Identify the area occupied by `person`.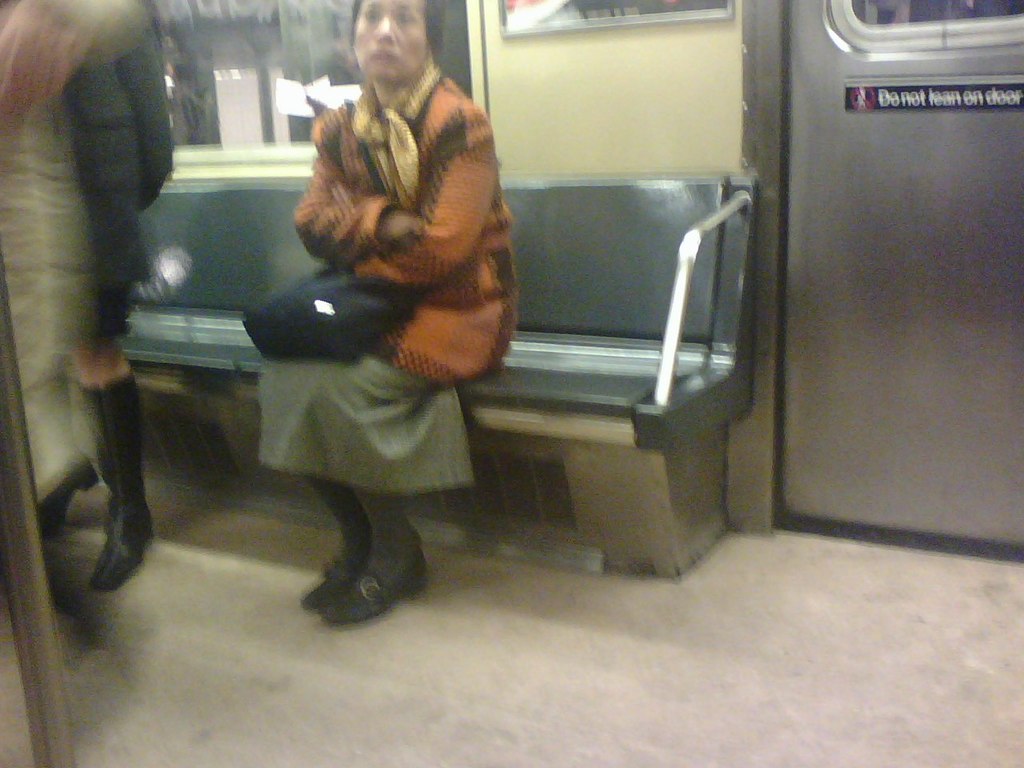
Area: region(256, 0, 520, 624).
